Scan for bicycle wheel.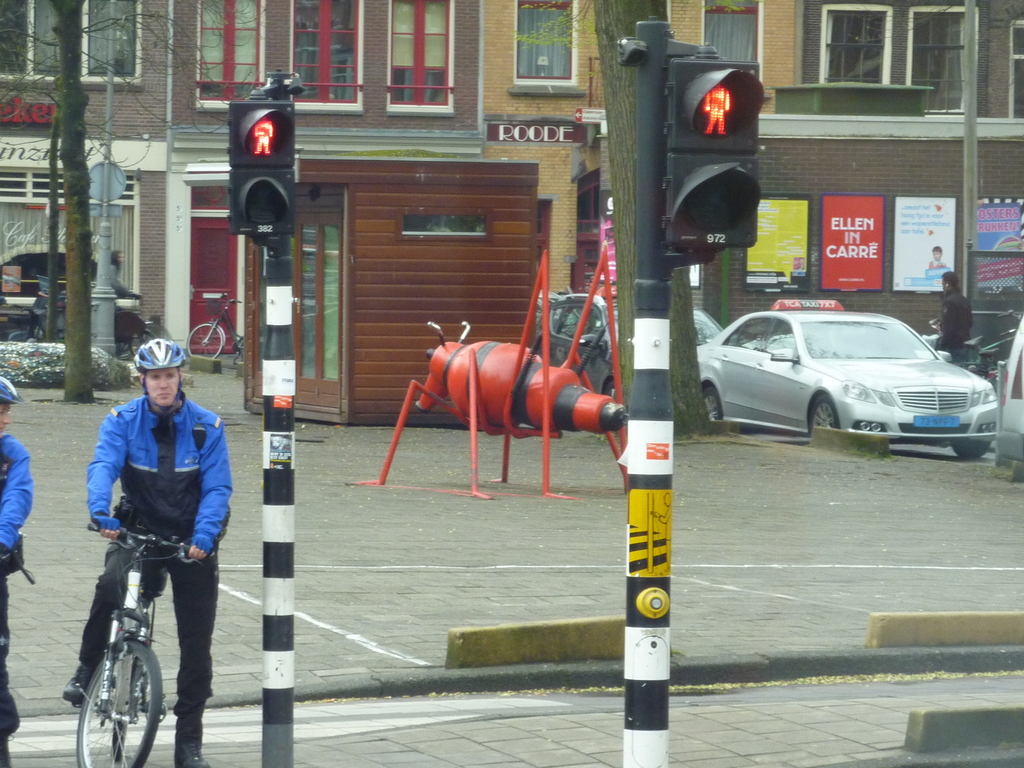
Scan result: 126 328 160 363.
